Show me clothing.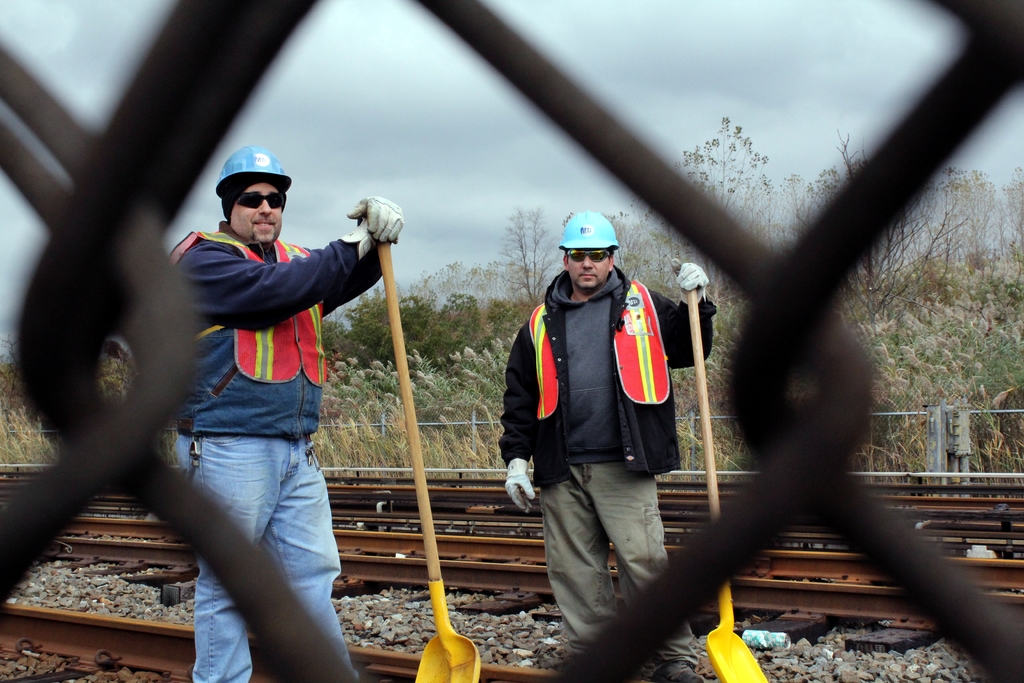
clothing is here: Rect(501, 201, 705, 645).
